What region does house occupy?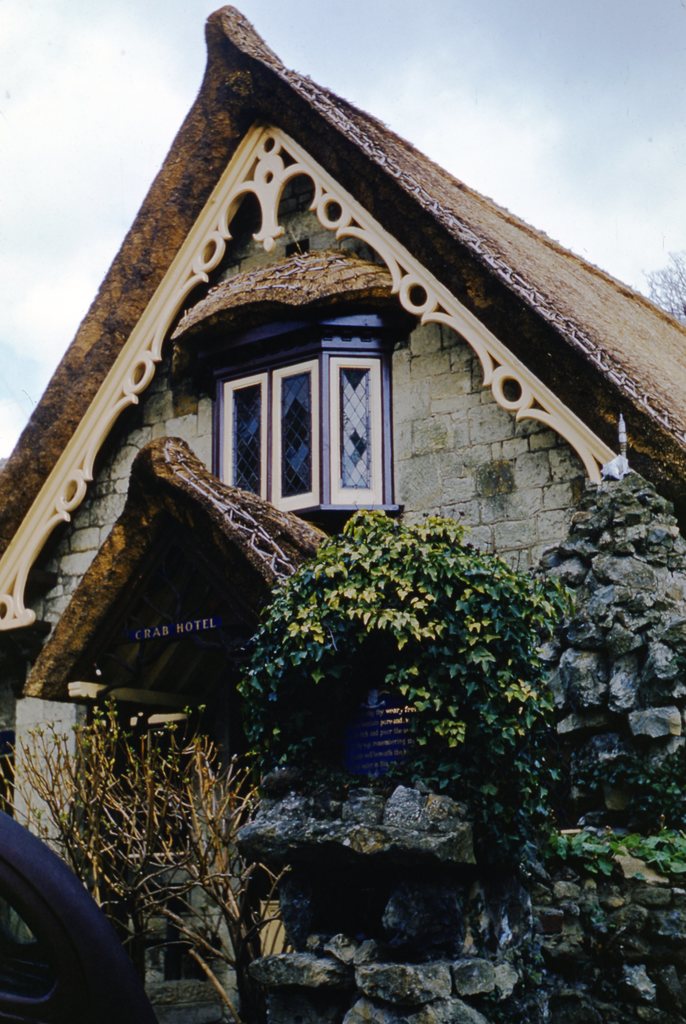
0, 1, 685, 1023.
